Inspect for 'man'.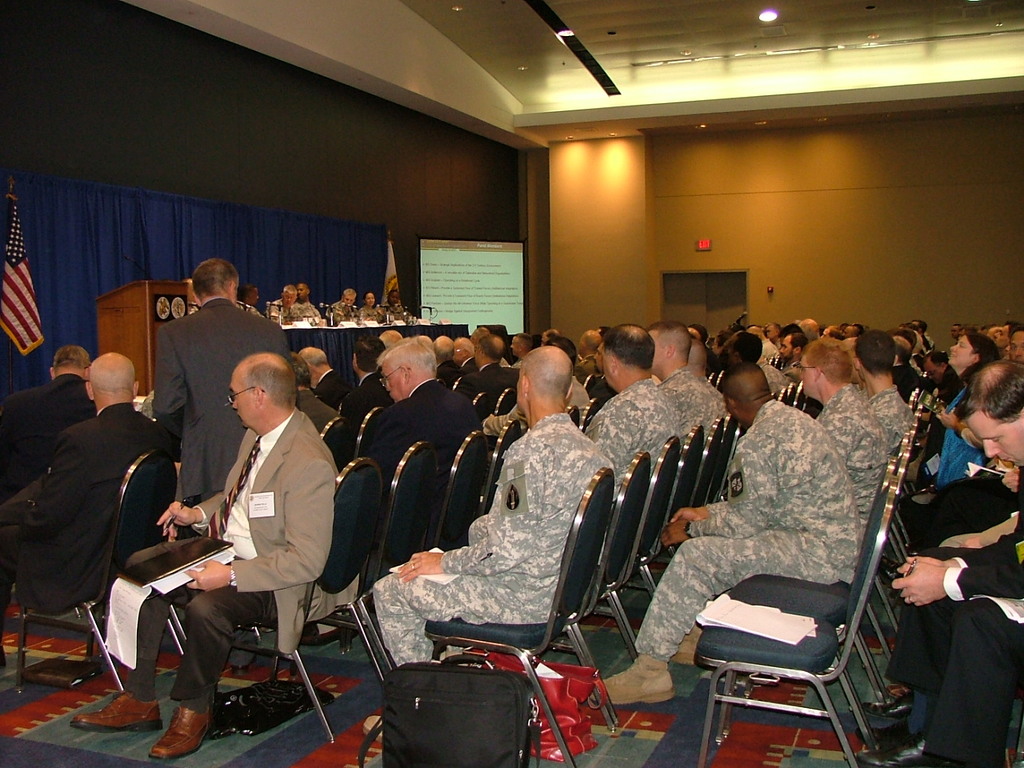
Inspection: rect(16, 338, 178, 665).
